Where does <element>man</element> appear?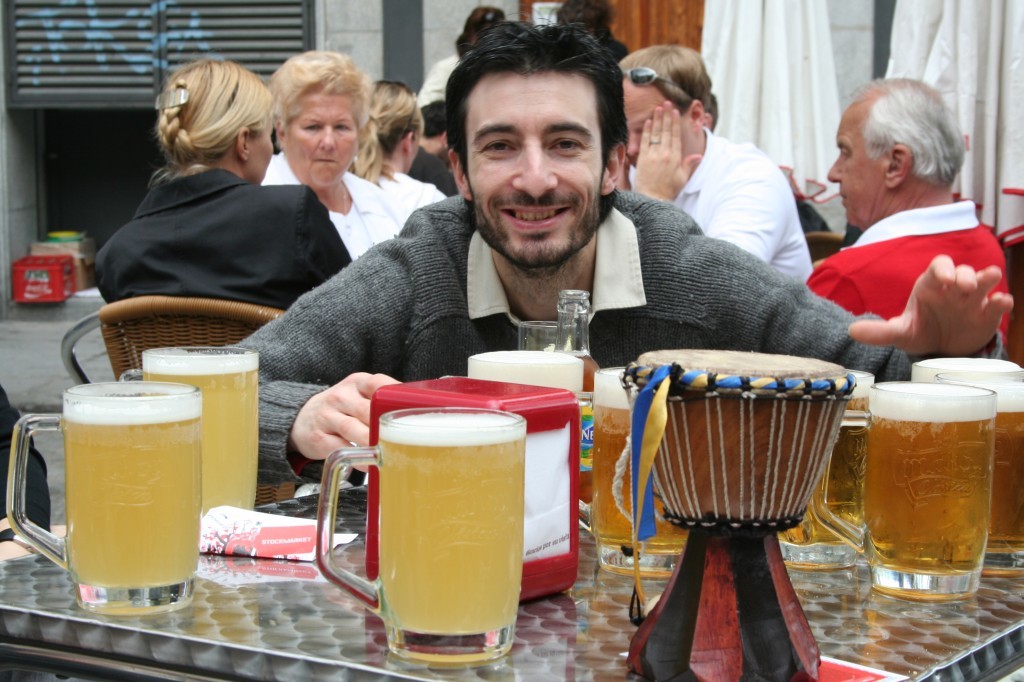
Appears at Rect(118, 21, 1014, 490).
